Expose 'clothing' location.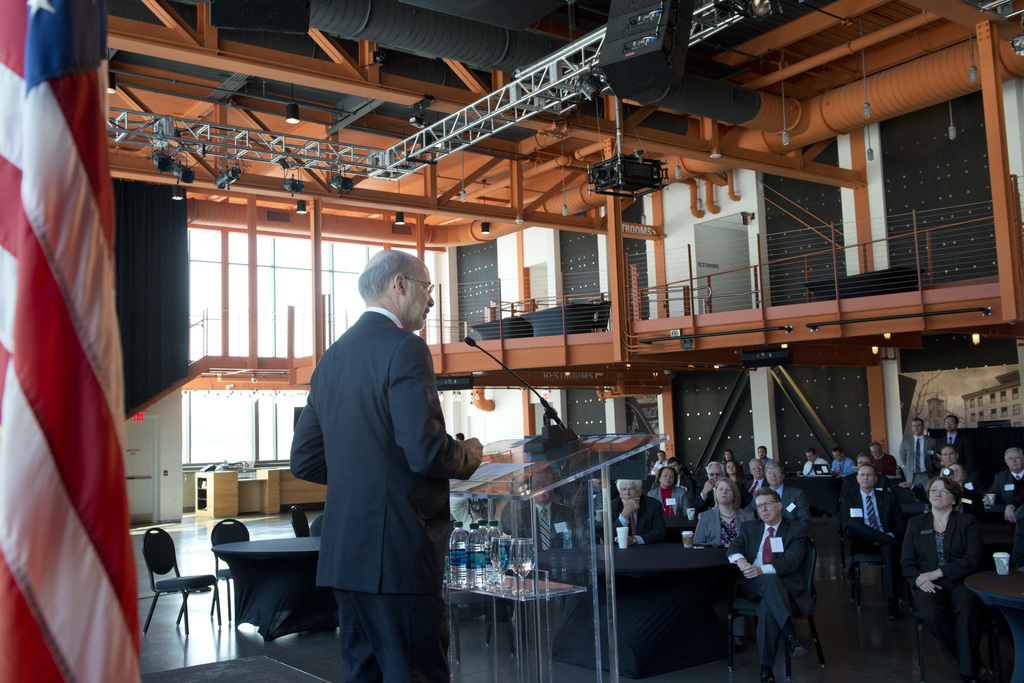
Exposed at locate(518, 499, 581, 562).
